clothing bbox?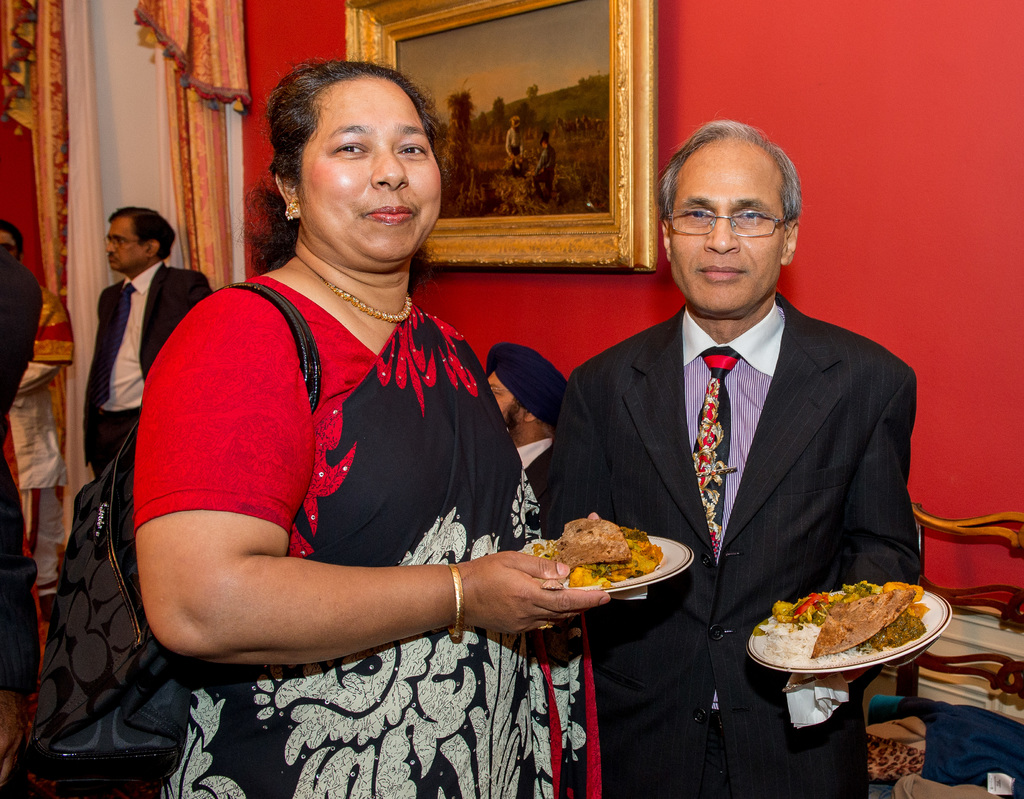
<region>552, 217, 937, 707</region>
